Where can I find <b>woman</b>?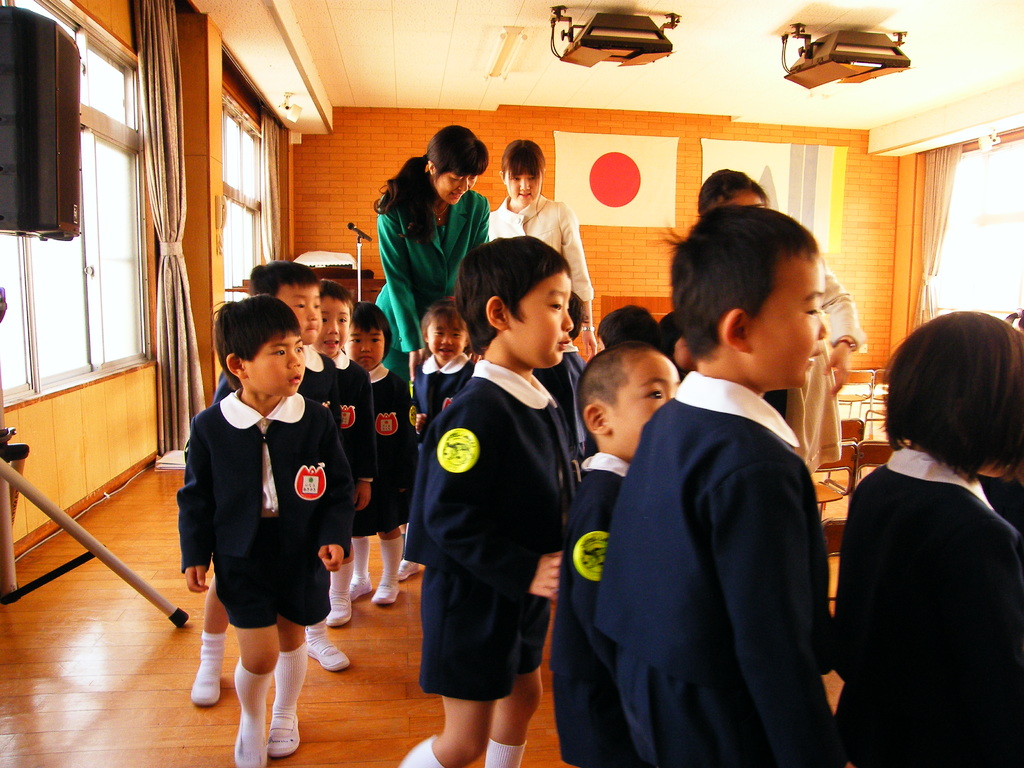
You can find it at x1=486 y1=138 x2=593 y2=357.
